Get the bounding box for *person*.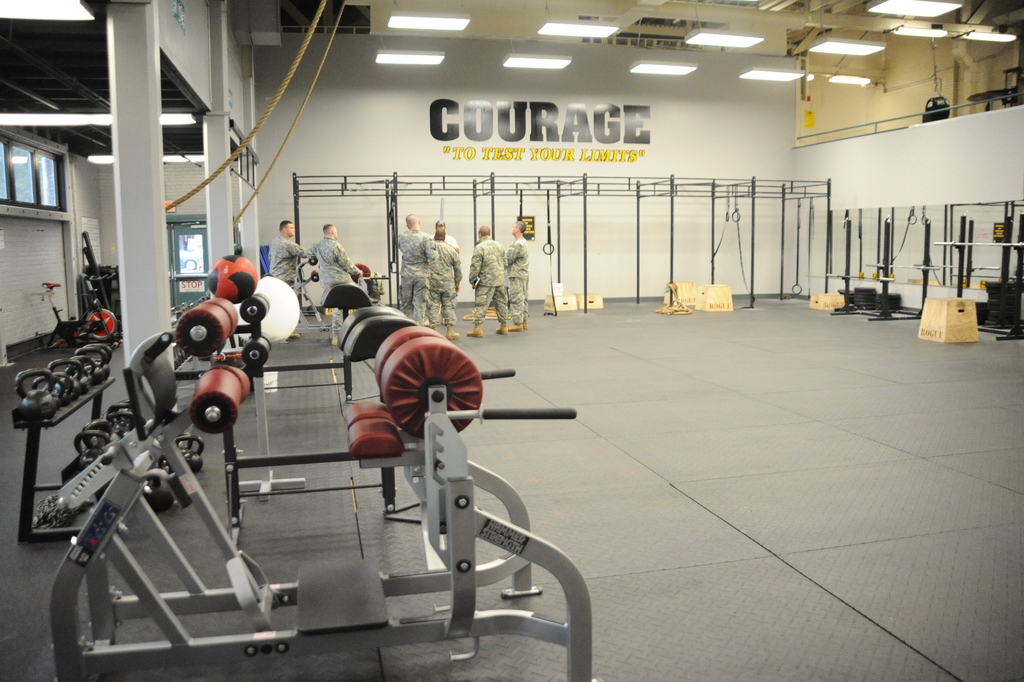
{"left": 465, "top": 223, "right": 510, "bottom": 339}.
